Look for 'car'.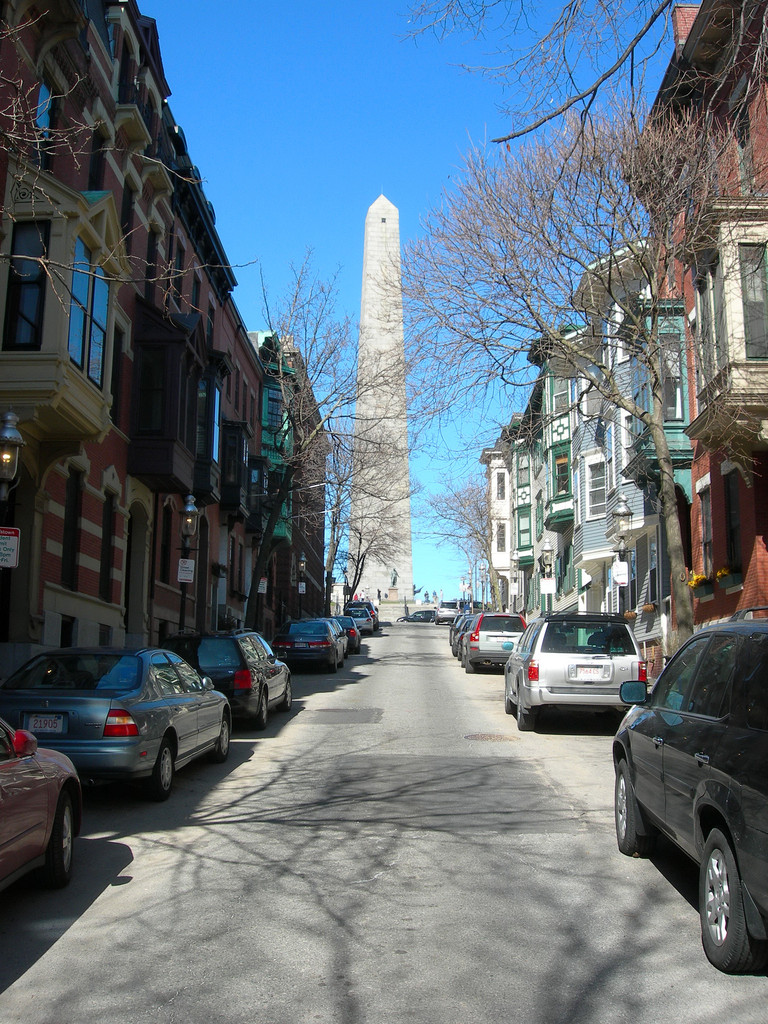
Found: box=[611, 604, 767, 973].
